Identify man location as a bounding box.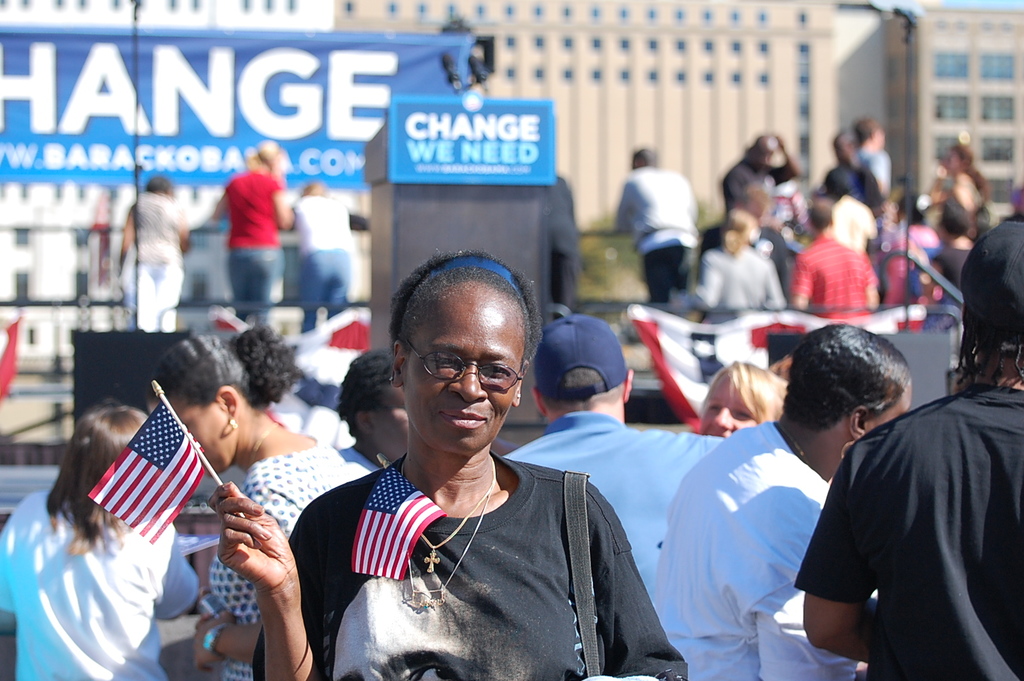
bbox=[498, 308, 723, 603].
